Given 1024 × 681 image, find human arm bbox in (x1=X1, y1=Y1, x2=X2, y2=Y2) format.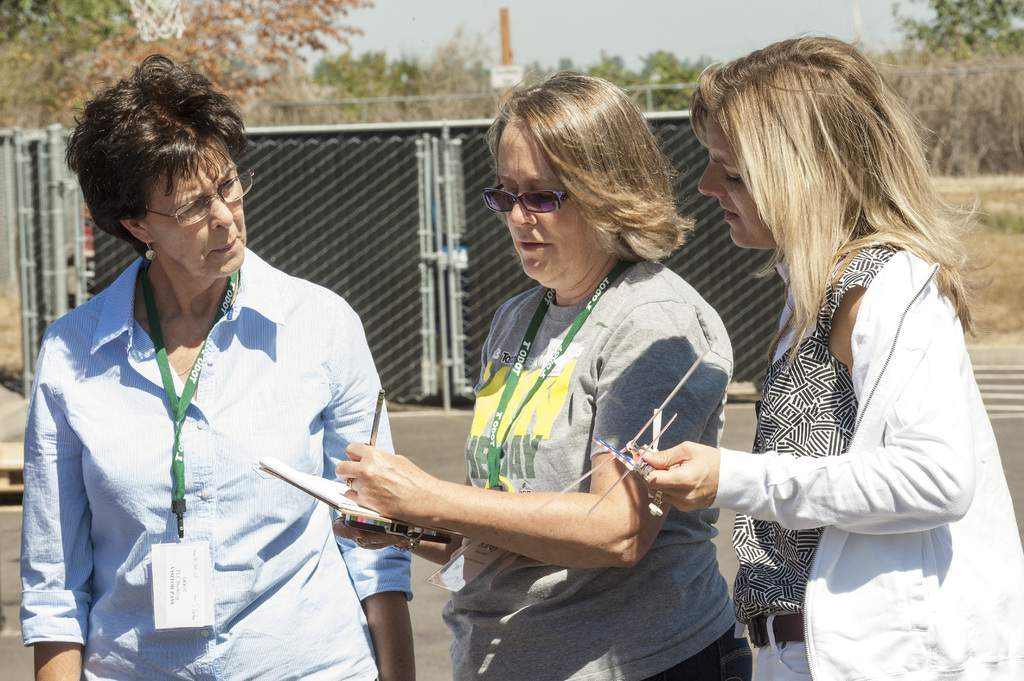
(x1=269, y1=376, x2=729, y2=635).
